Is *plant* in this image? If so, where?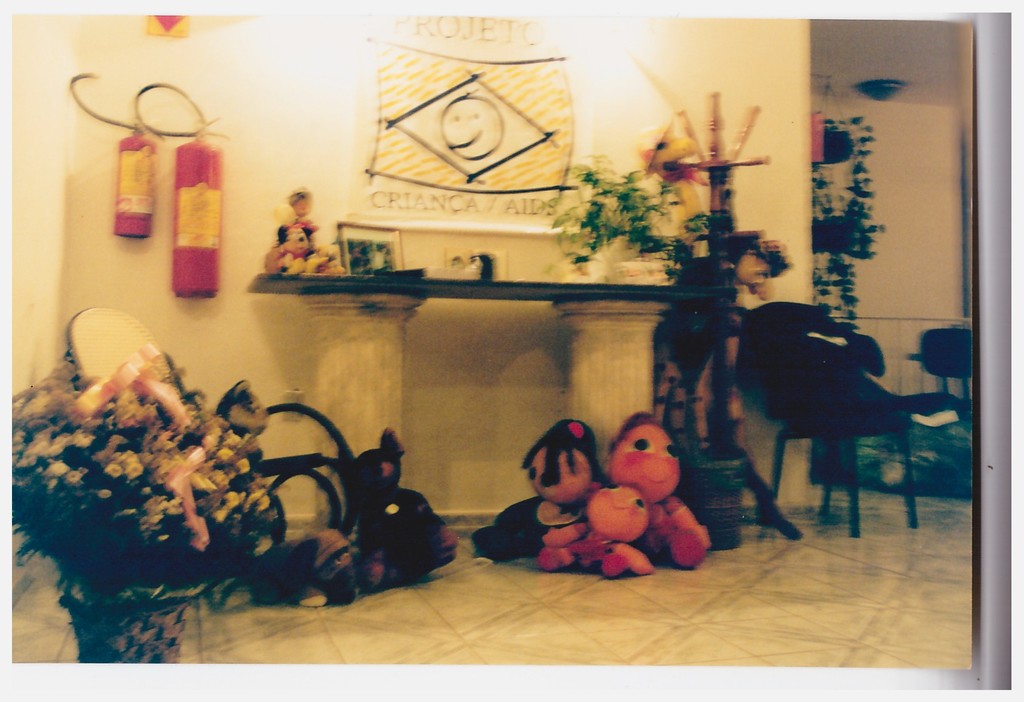
Yes, at (4,357,283,676).
